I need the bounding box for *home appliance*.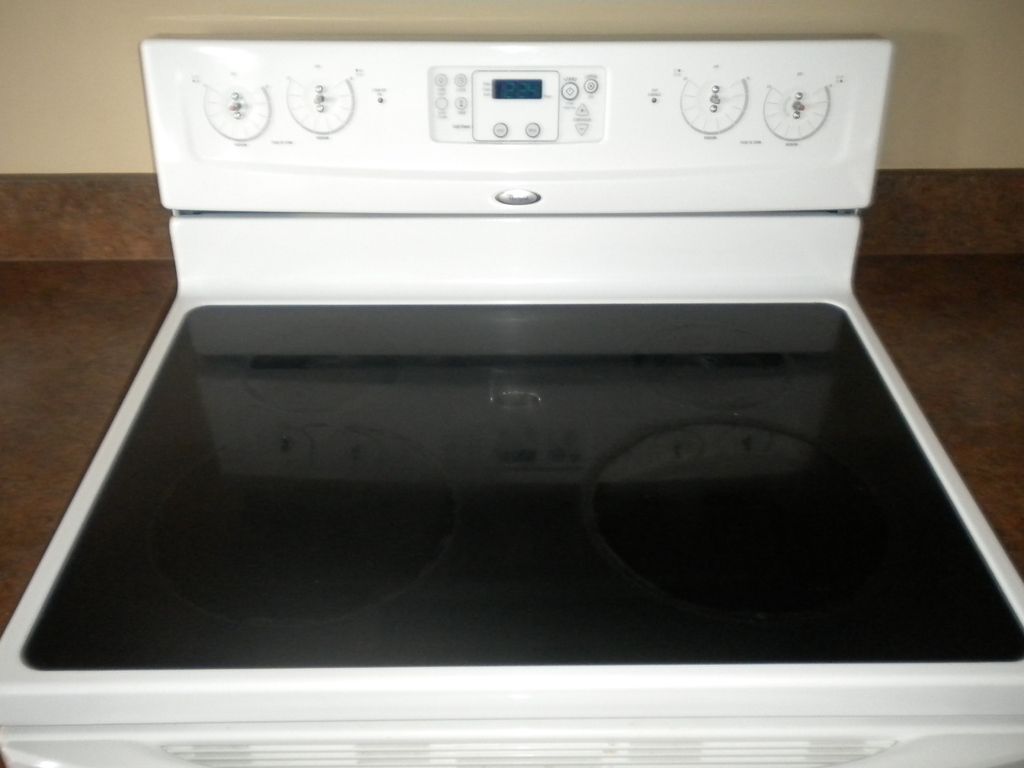
Here it is: left=0, top=31, right=1023, bottom=767.
